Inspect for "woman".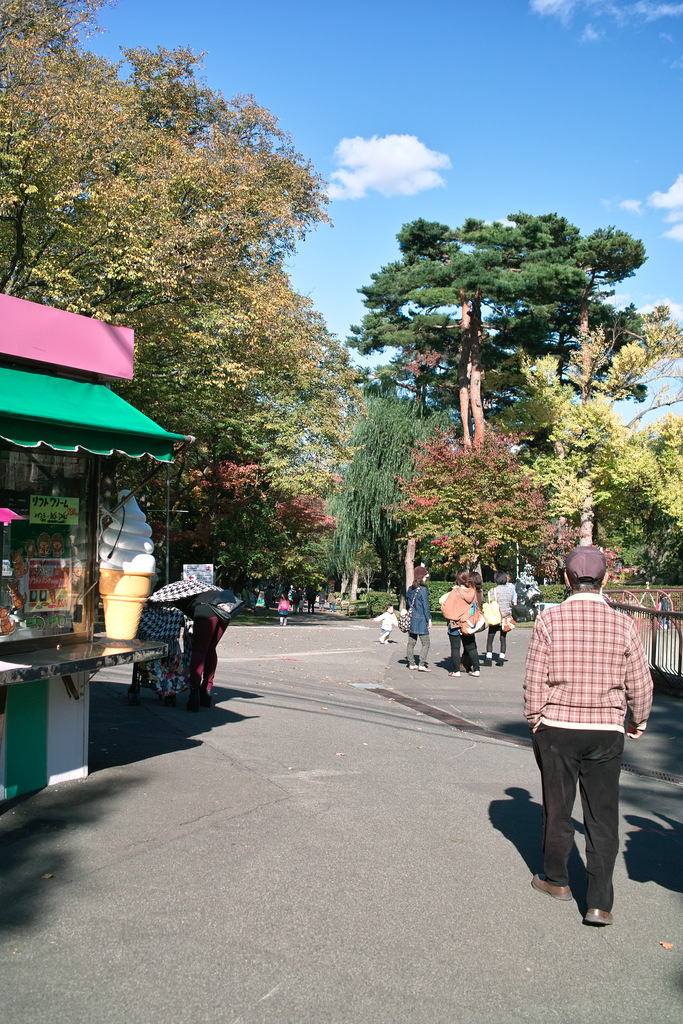
Inspection: 439,569,479,676.
